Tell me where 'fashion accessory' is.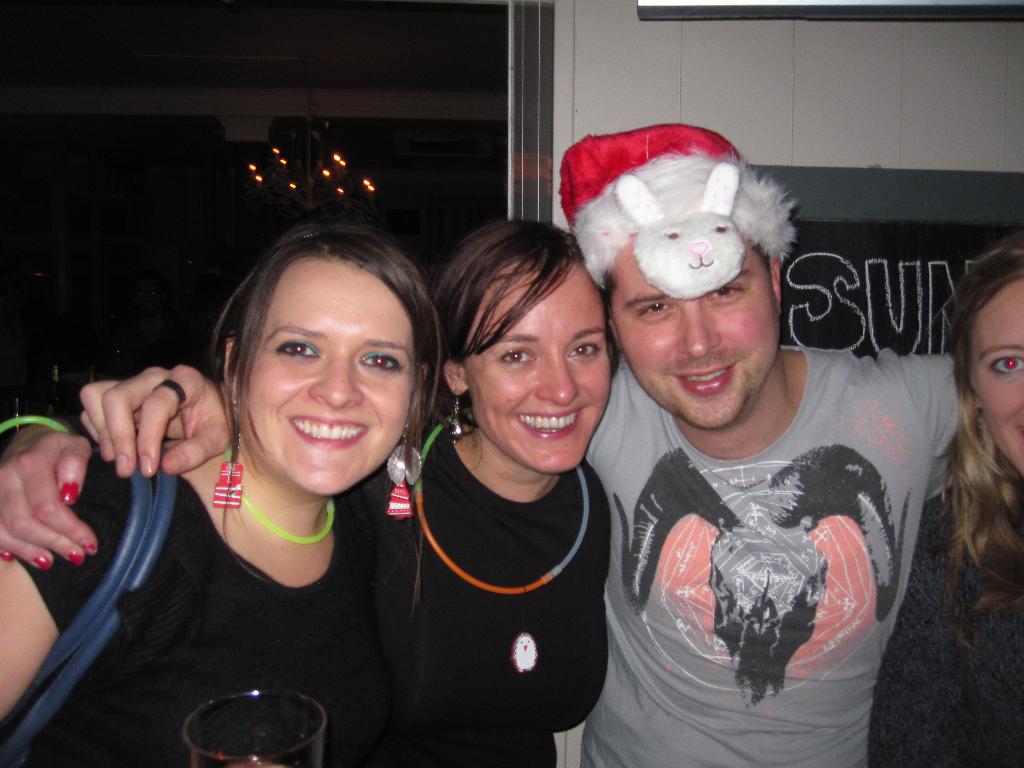
'fashion accessory' is at box(381, 428, 422, 515).
